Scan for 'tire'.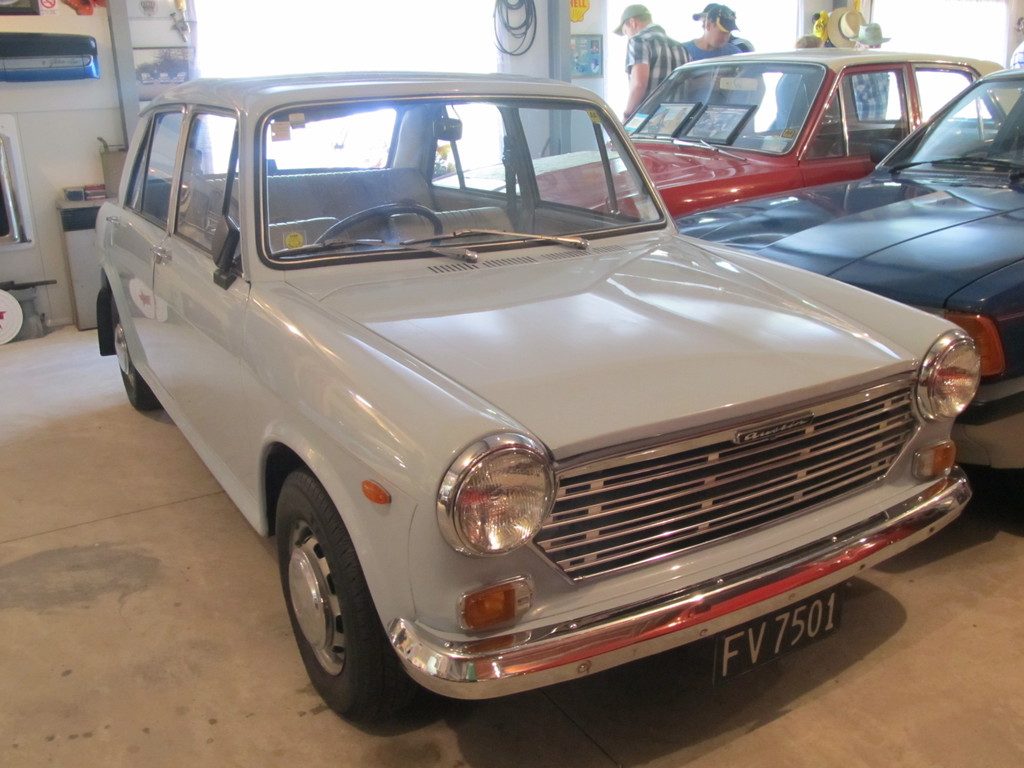
Scan result: bbox=[114, 294, 160, 410].
